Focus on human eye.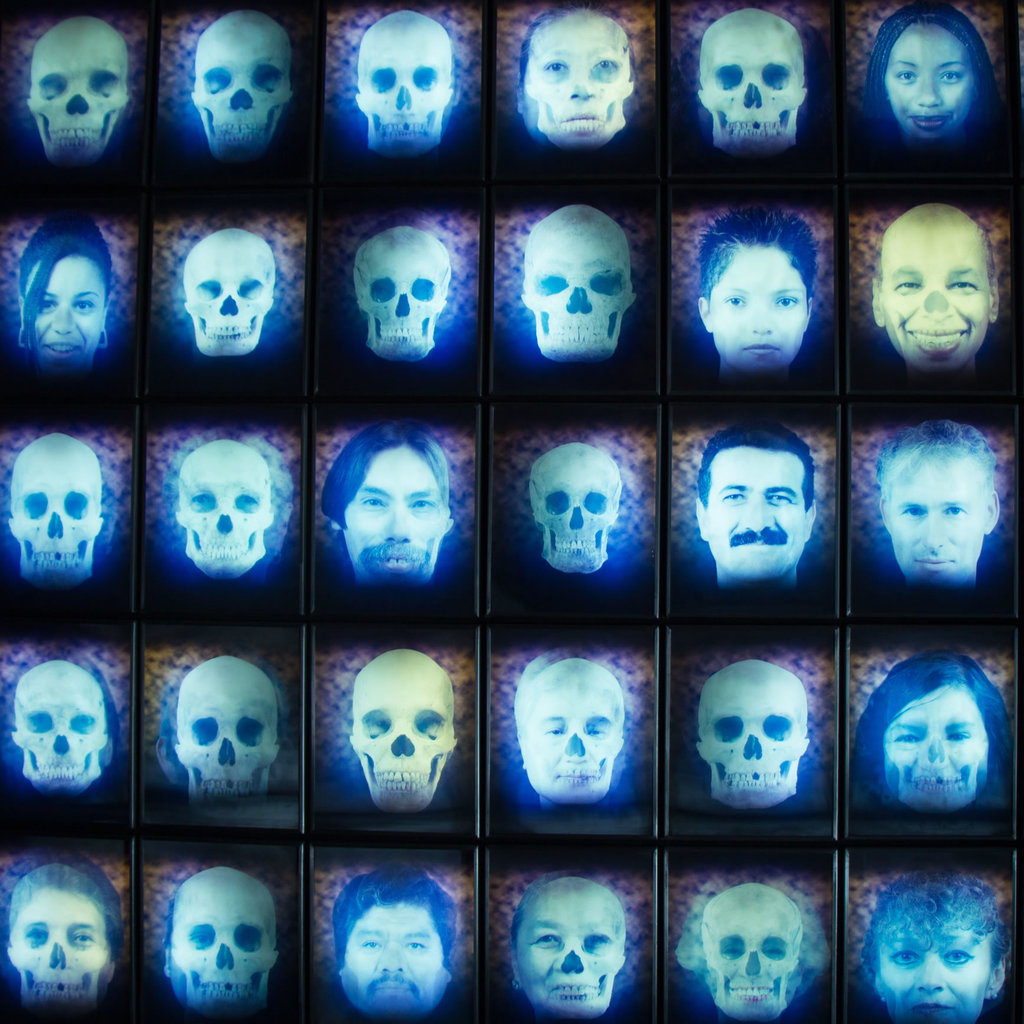
Focused at (904,509,929,519).
